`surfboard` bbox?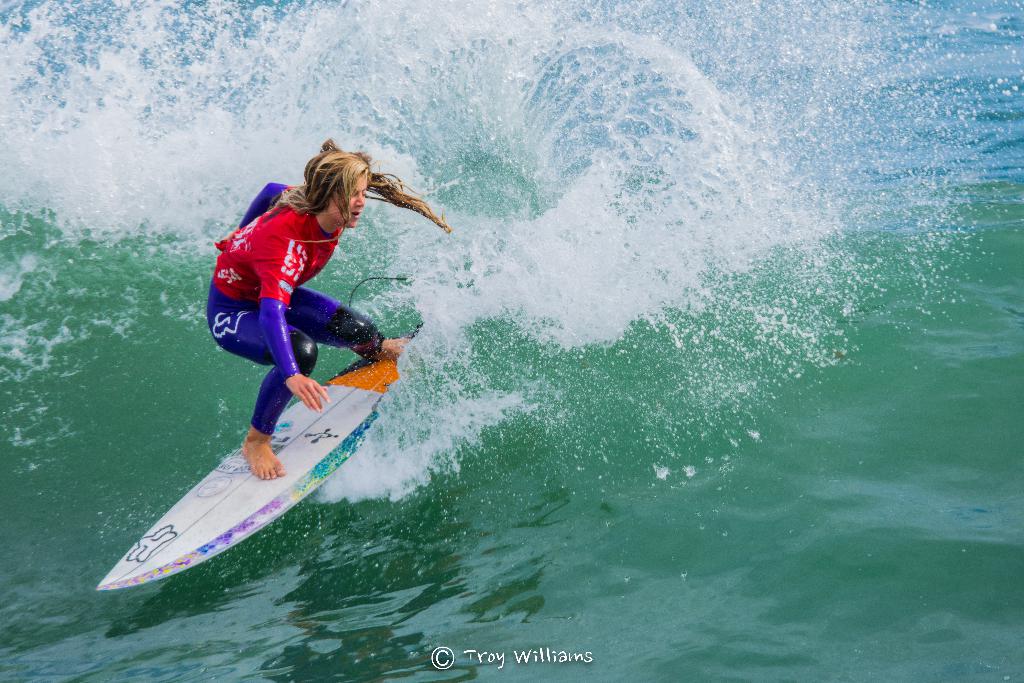
(96,338,413,590)
